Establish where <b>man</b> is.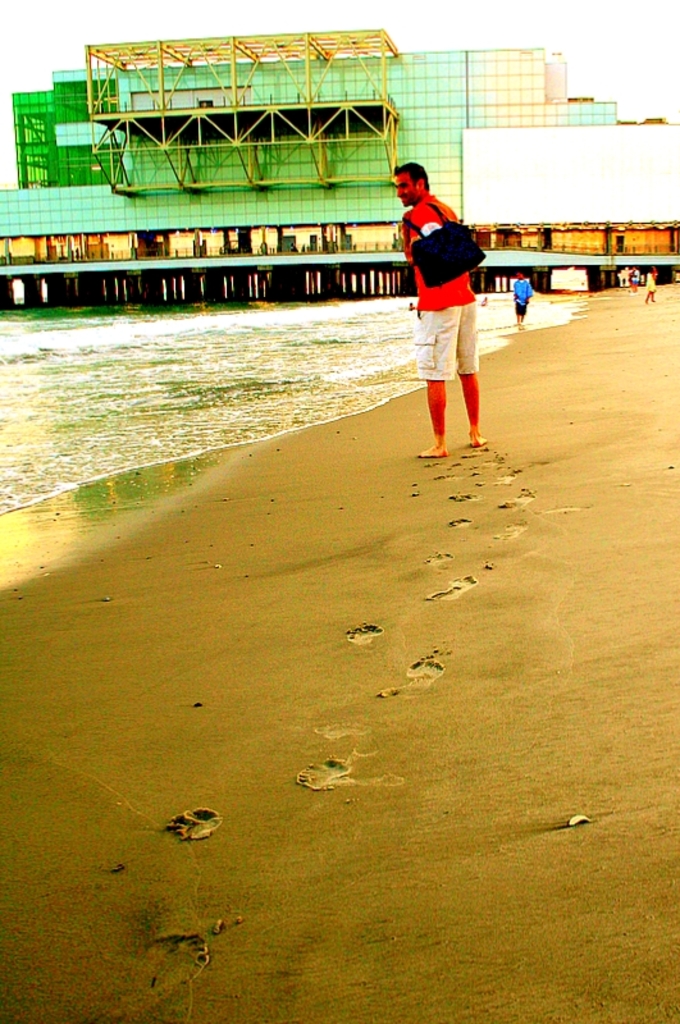
Established at bbox(396, 160, 505, 467).
